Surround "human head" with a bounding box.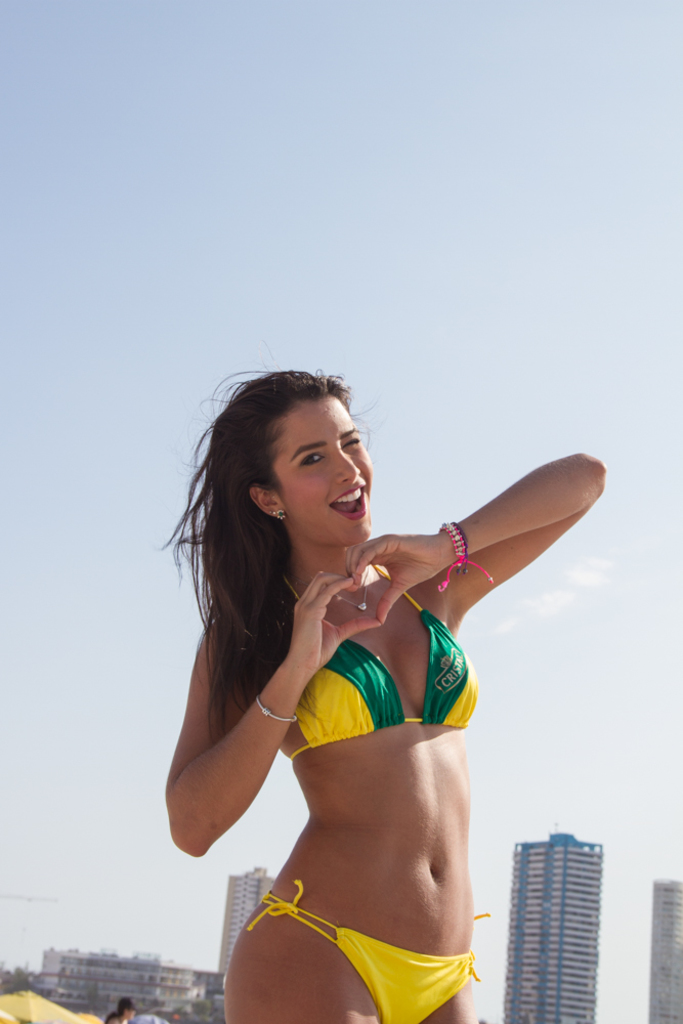
bbox=(223, 357, 381, 542).
